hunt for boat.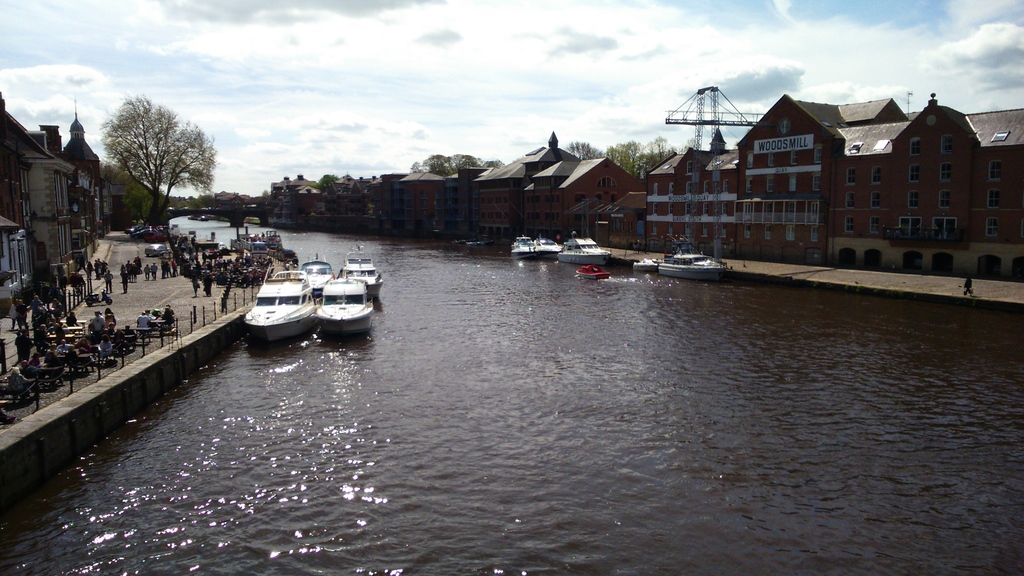
Hunted down at pyautogui.locateOnScreen(334, 241, 387, 300).
